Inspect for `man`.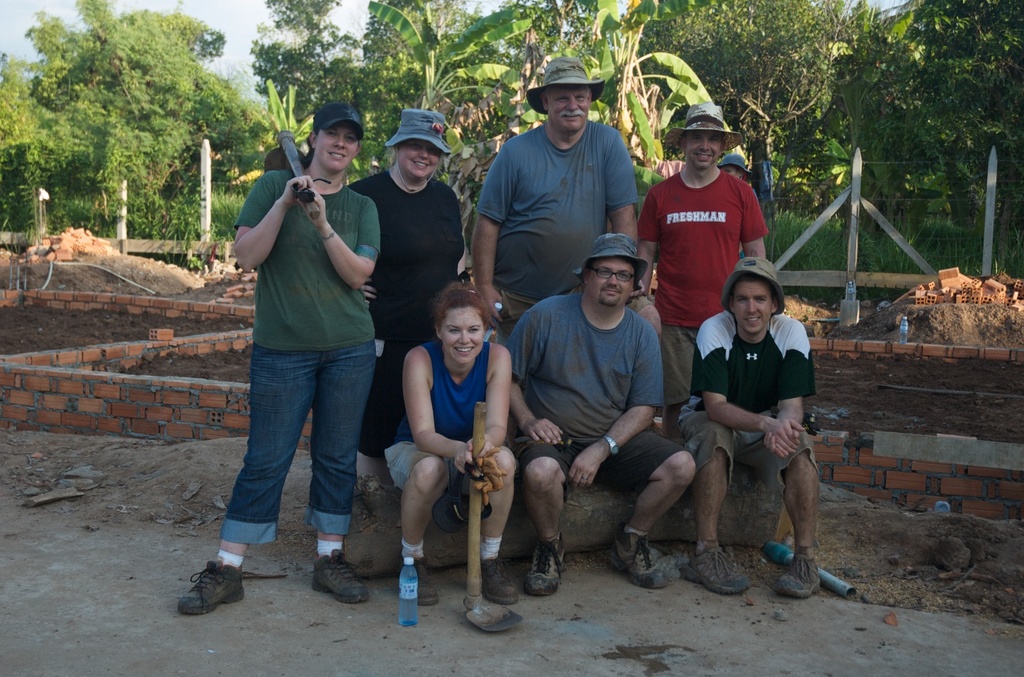
Inspection: <region>669, 258, 838, 597</region>.
